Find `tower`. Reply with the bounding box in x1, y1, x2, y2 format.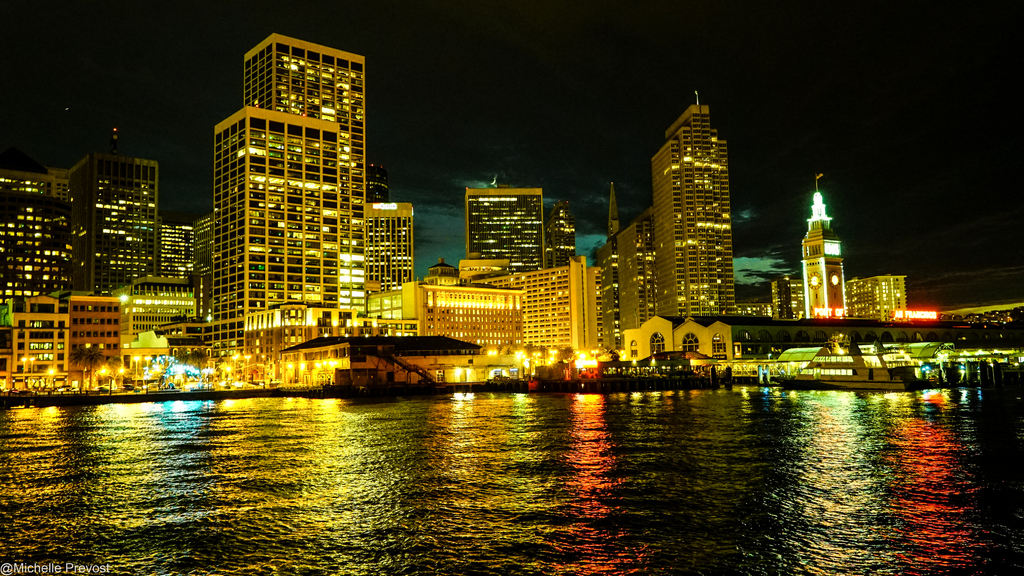
250, 33, 366, 366.
